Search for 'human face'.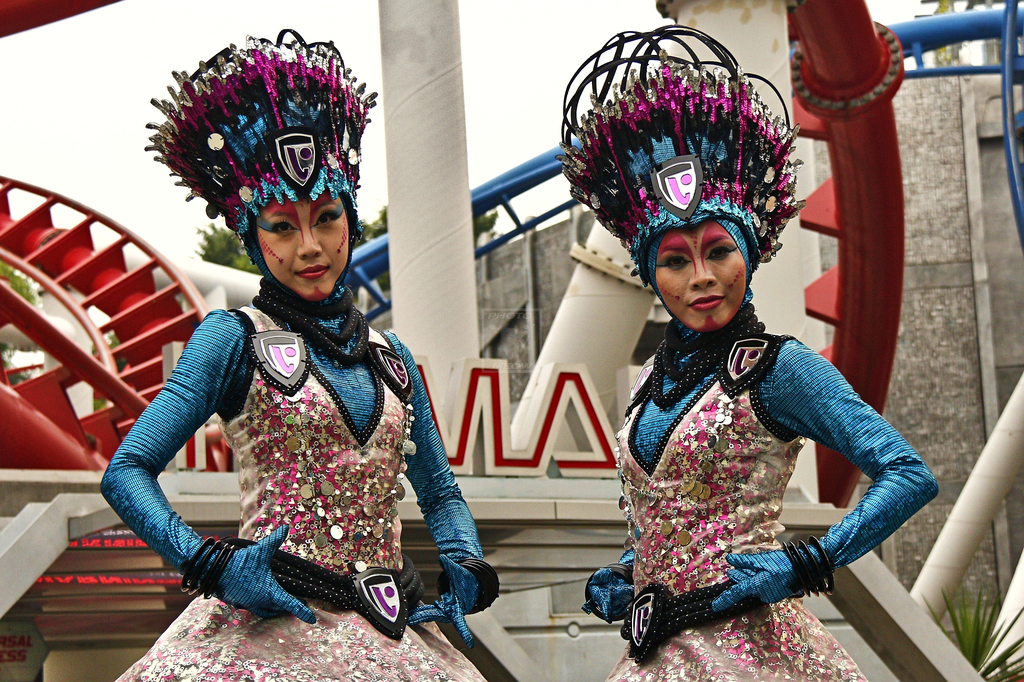
Found at x1=253, y1=184, x2=353, y2=307.
